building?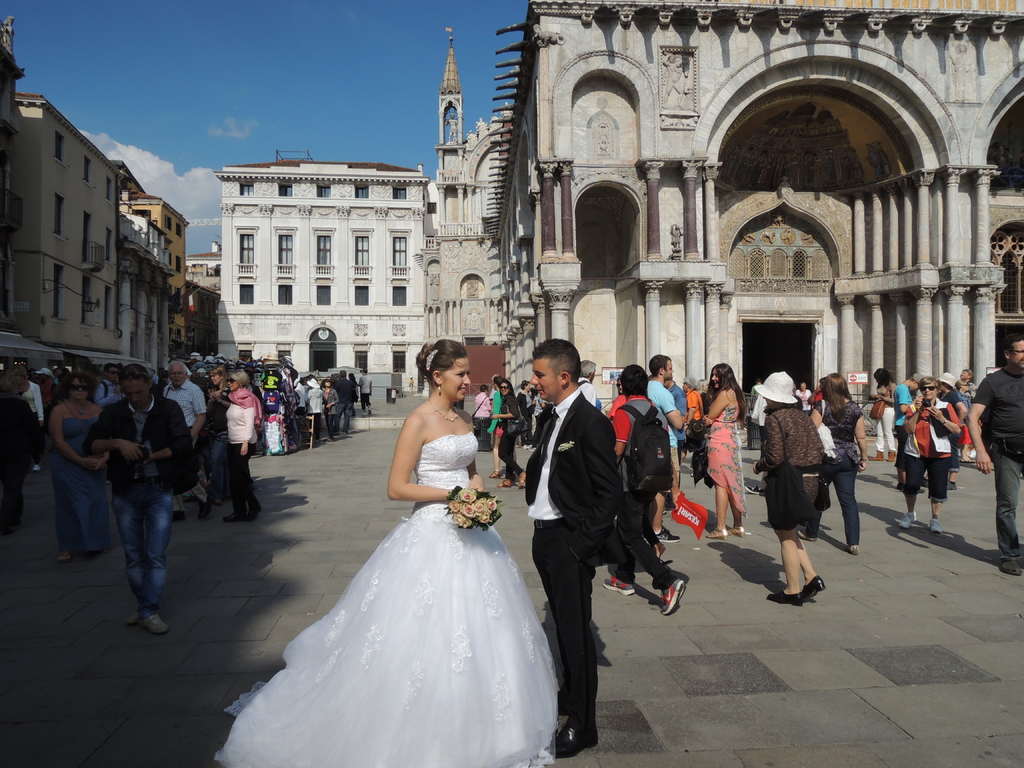
box(481, 0, 1023, 445)
